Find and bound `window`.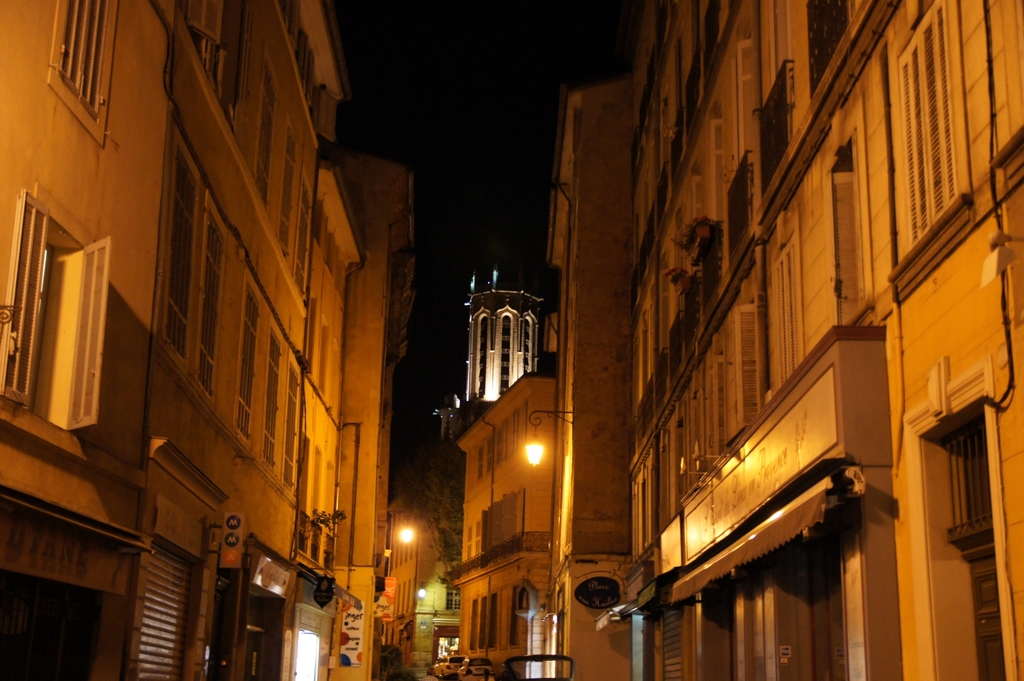
Bound: (884,0,977,303).
